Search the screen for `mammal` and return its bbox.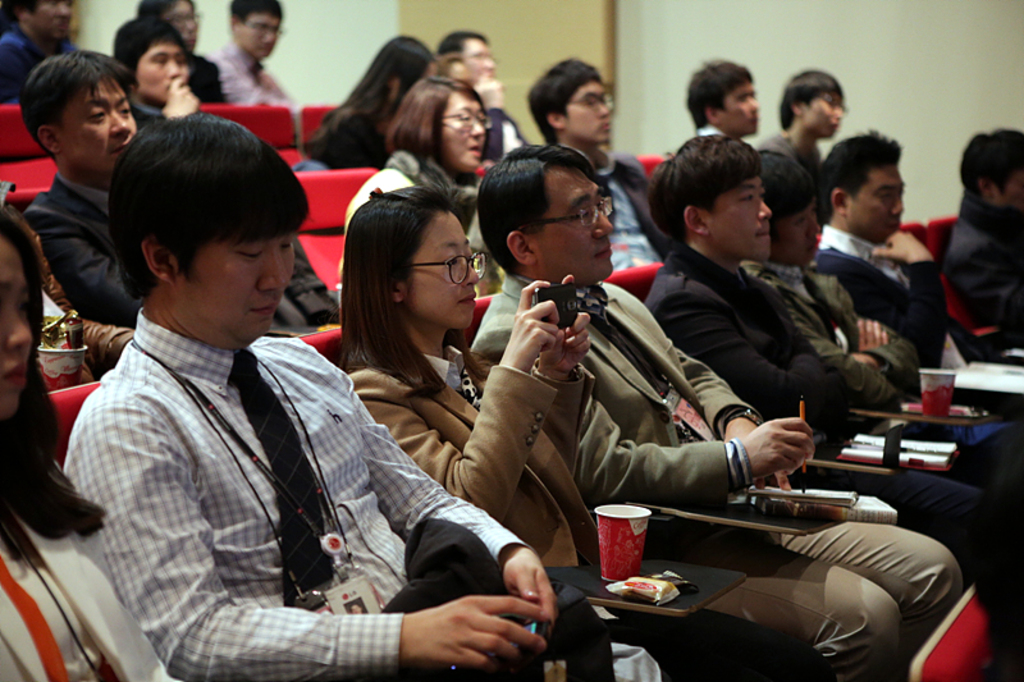
Found: bbox=(26, 49, 138, 325).
